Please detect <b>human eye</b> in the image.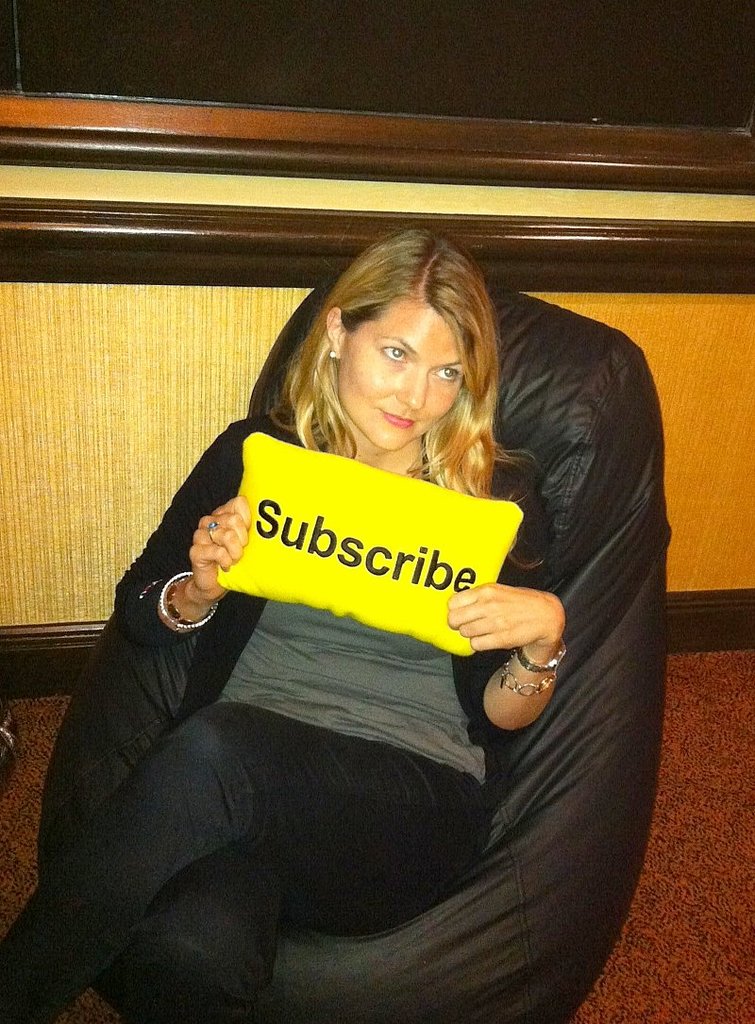
[left=377, top=339, right=411, bottom=367].
